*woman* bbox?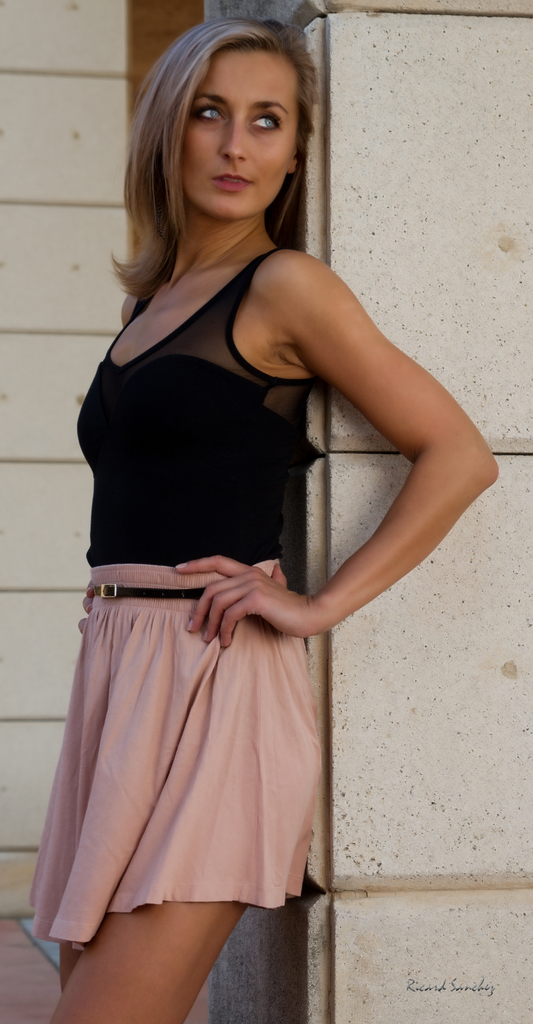
<bbox>20, 1, 507, 1023</bbox>
